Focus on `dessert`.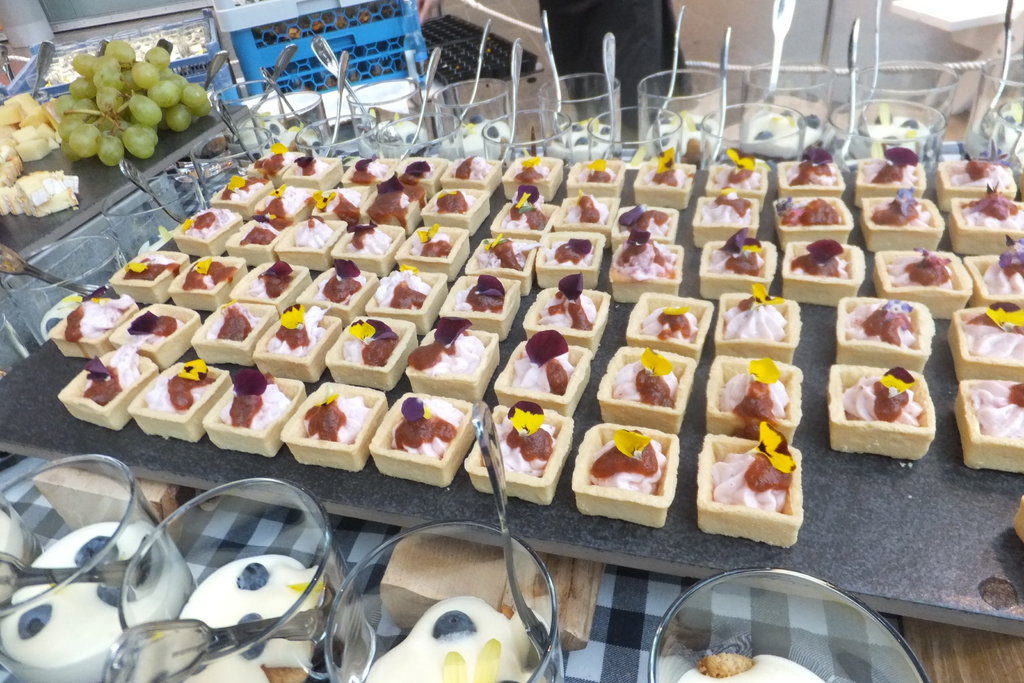
Focused at 0, 96, 84, 217.
